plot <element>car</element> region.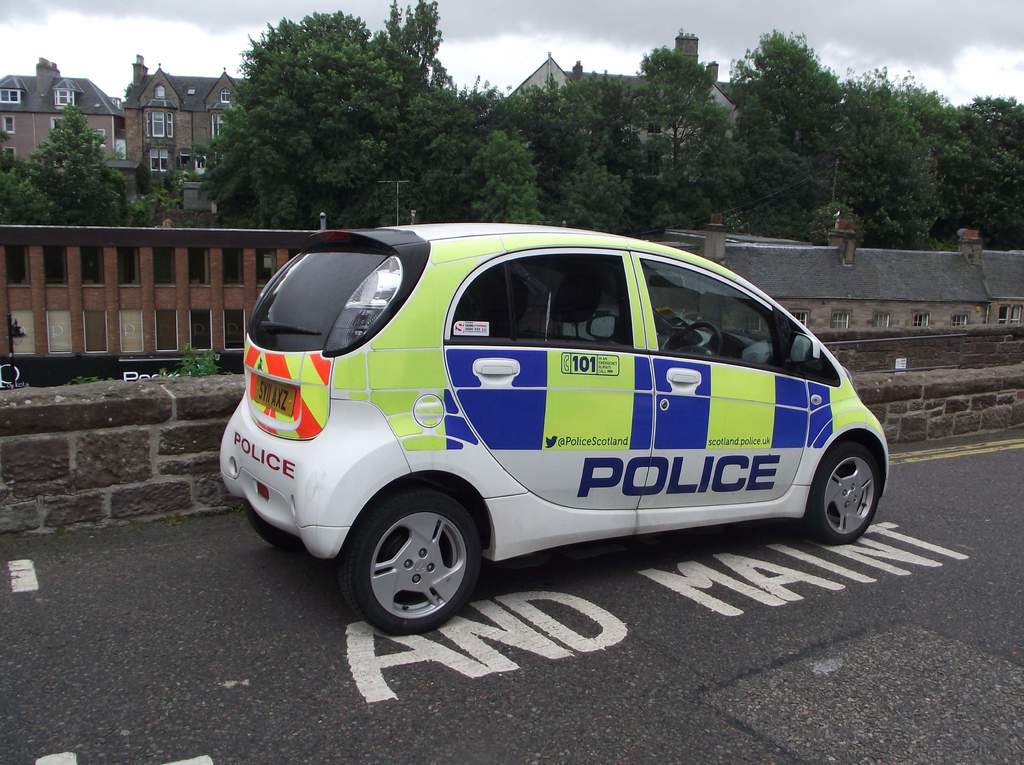
Plotted at <box>209,203,886,637</box>.
